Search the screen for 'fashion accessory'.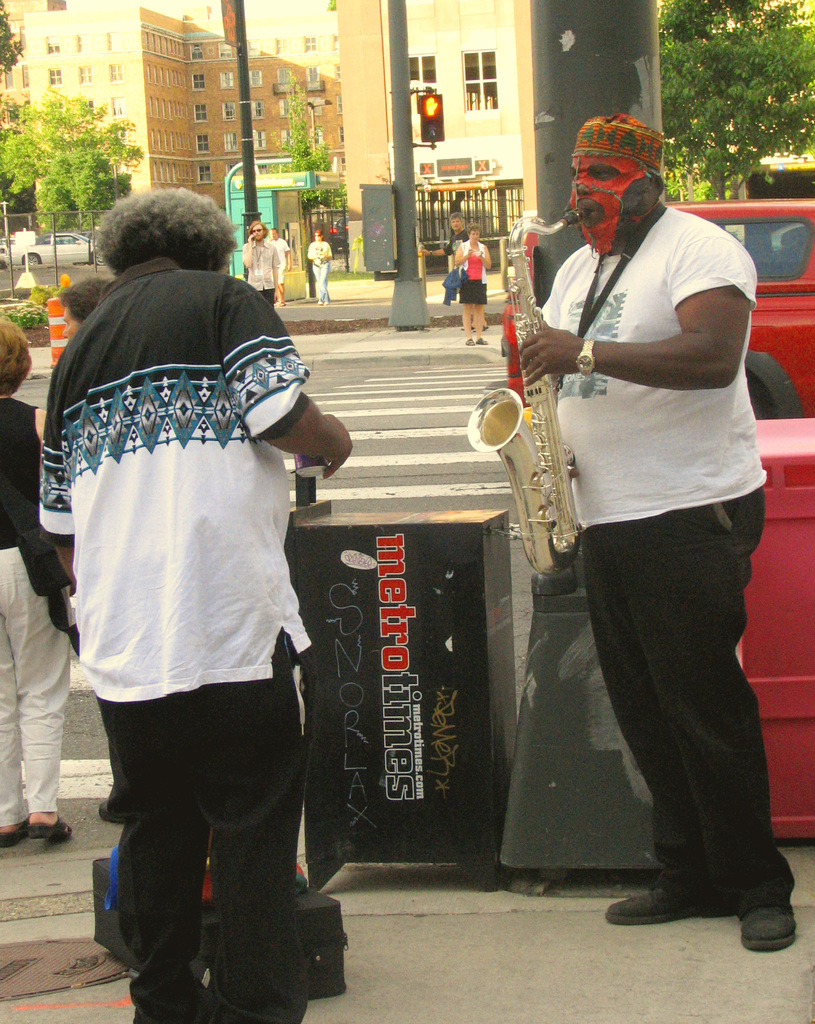
Found at bbox=(428, 248, 435, 259).
